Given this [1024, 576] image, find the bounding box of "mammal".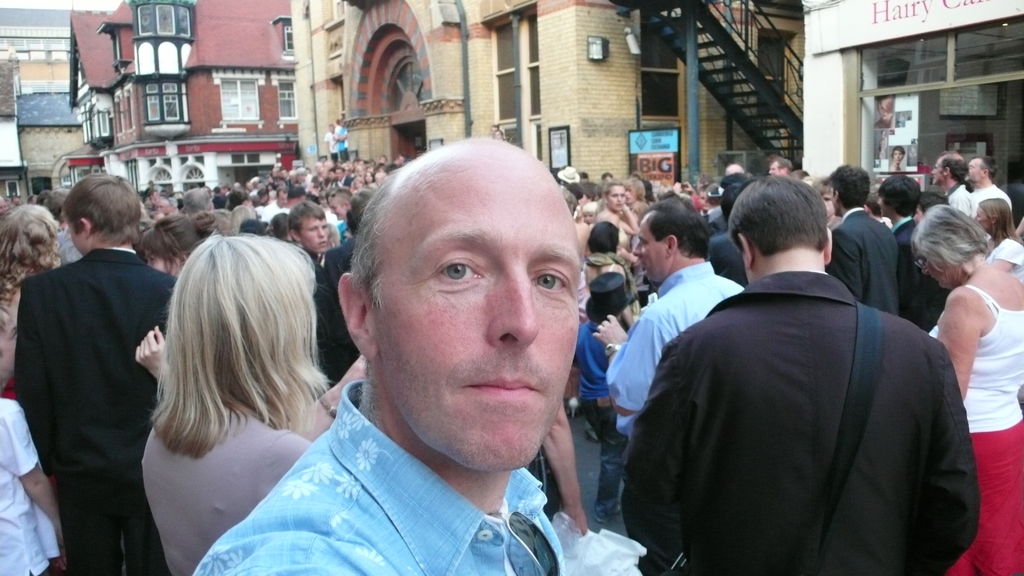
[13,139,188,575].
